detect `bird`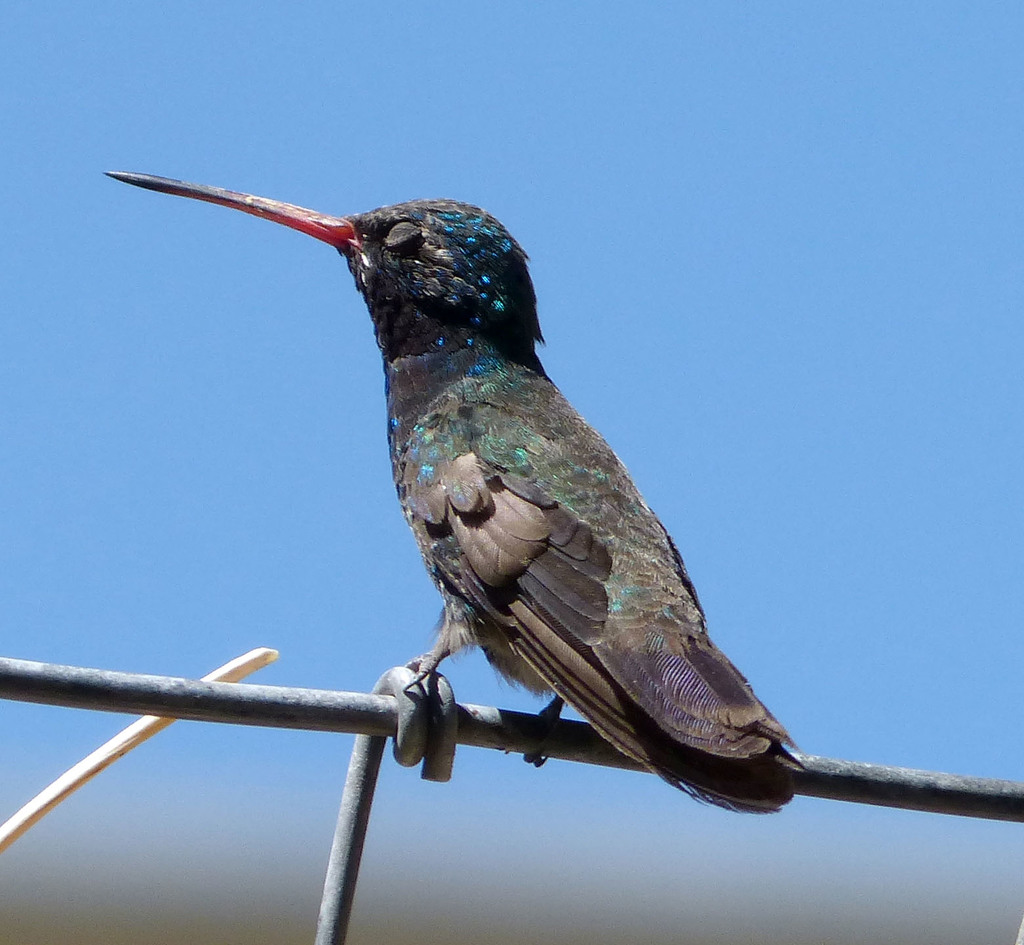
bbox(165, 217, 805, 793)
